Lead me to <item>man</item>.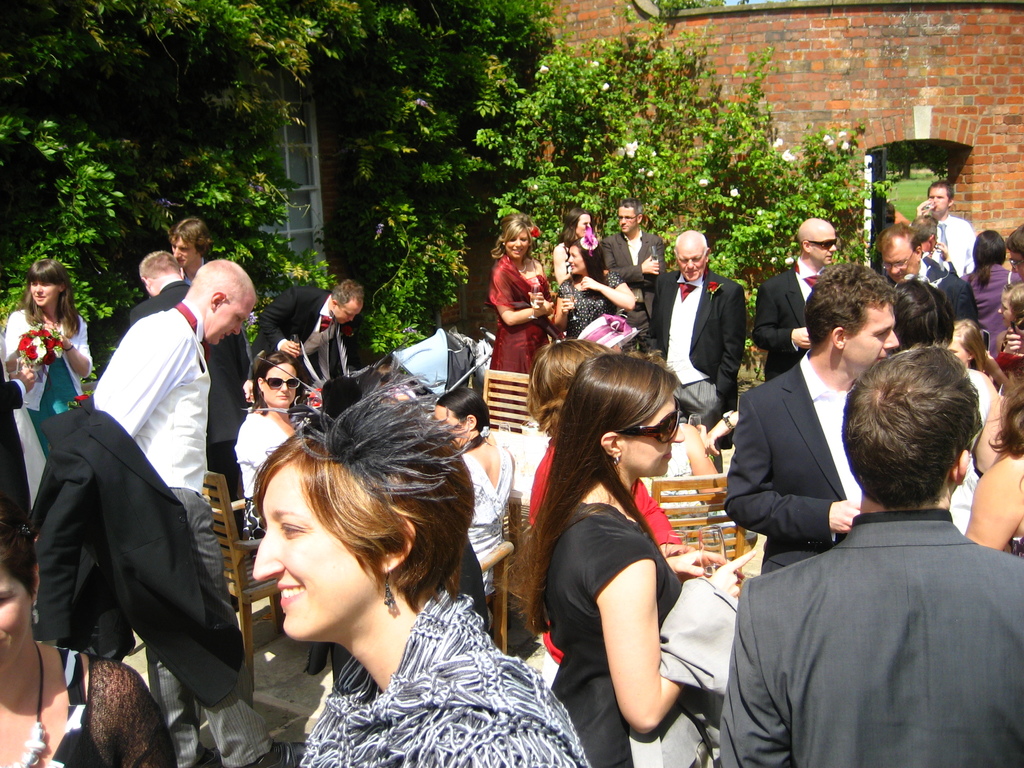
Lead to {"x1": 921, "y1": 176, "x2": 966, "y2": 278}.
